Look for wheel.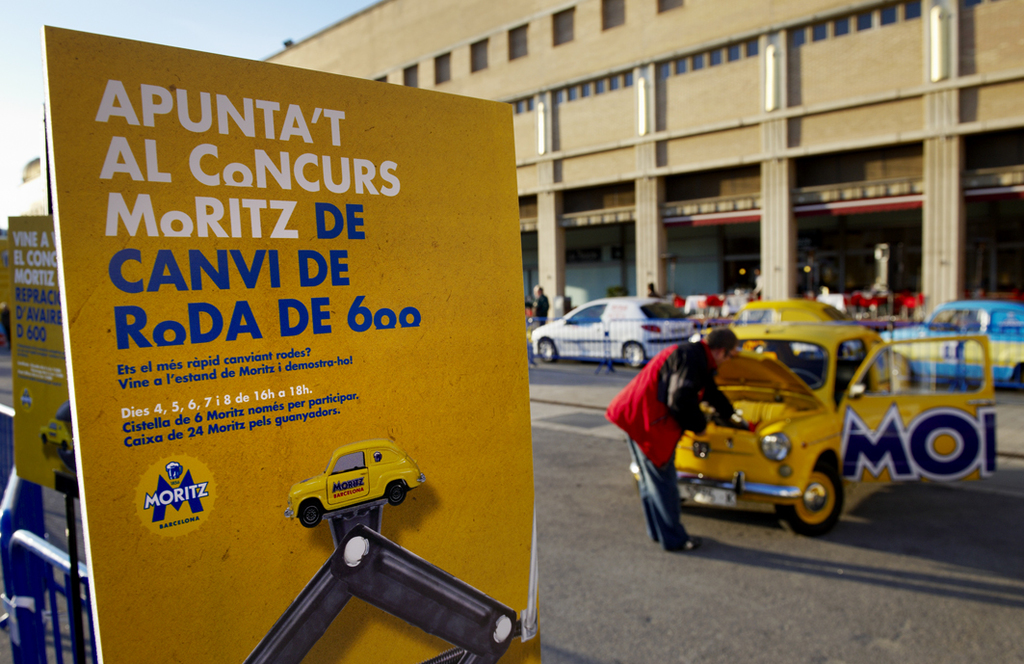
Found: (x1=776, y1=461, x2=845, y2=531).
